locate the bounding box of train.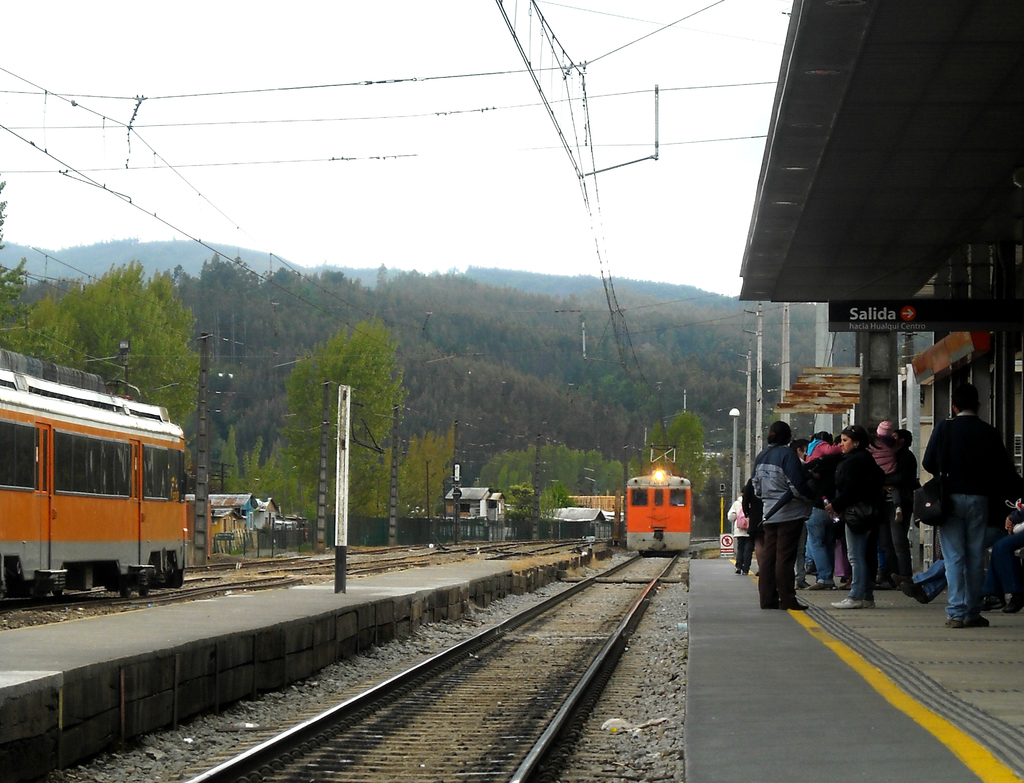
Bounding box: x1=627, y1=450, x2=691, y2=556.
